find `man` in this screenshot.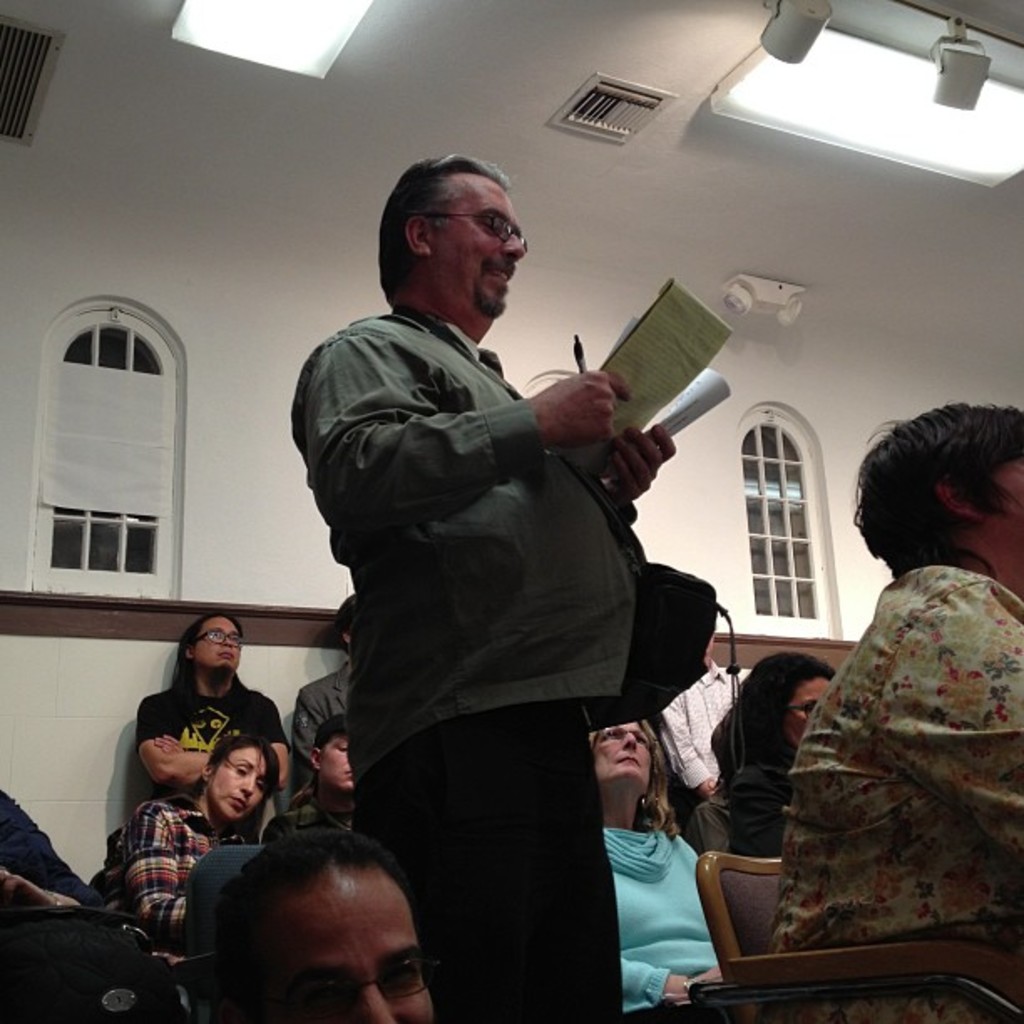
The bounding box for `man` is <bbox>305, 92, 740, 992</bbox>.
